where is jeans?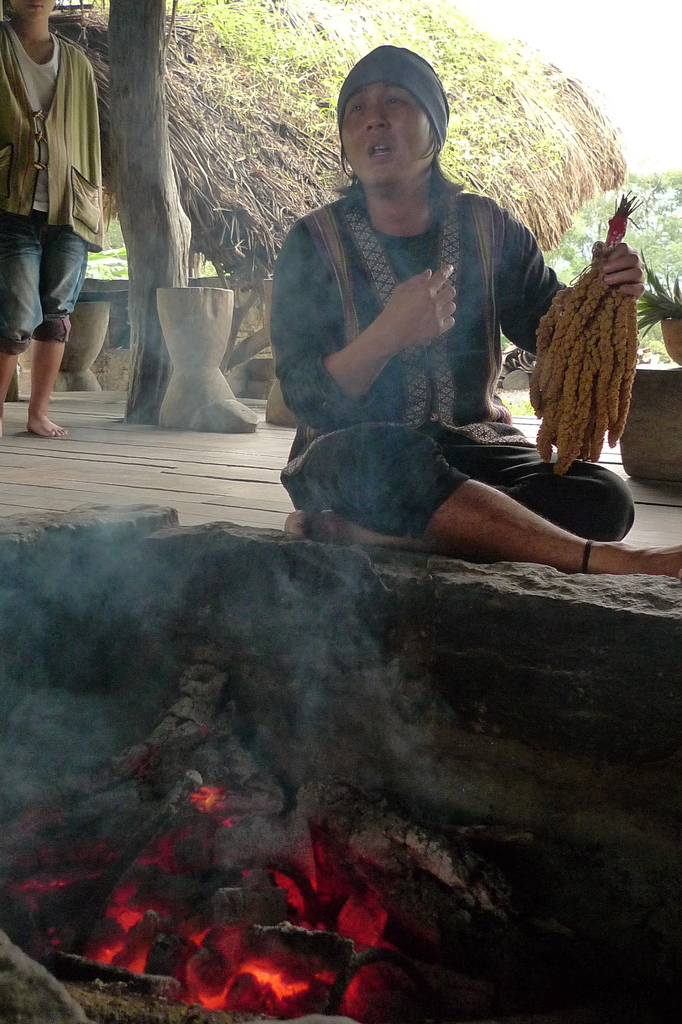
Rect(4, 203, 85, 330).
